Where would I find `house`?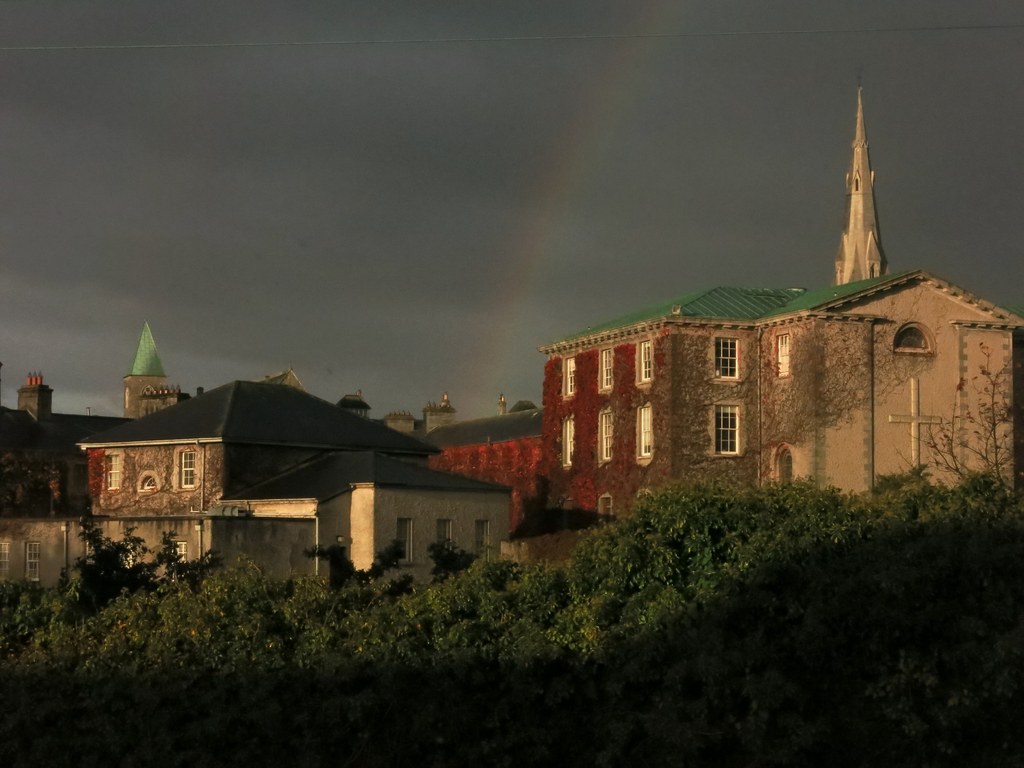
At {"x1": 0, "y1": 371, "x2": 143, "y2": 596}.
